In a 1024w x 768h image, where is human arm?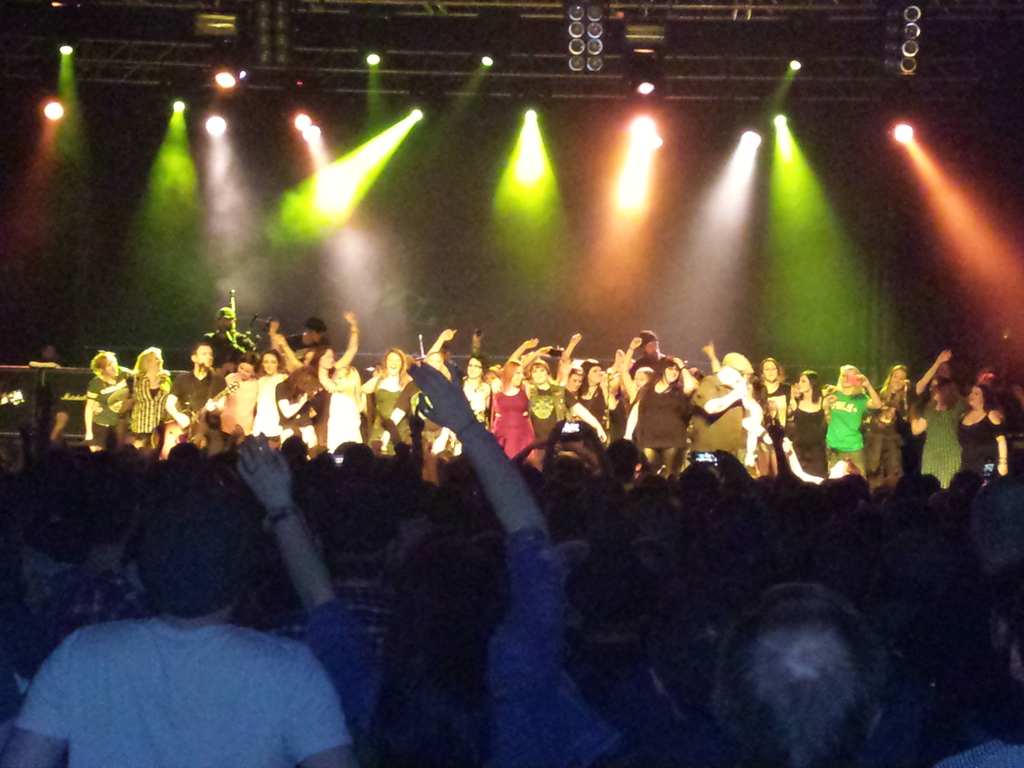
80, 378, 99, 444.
